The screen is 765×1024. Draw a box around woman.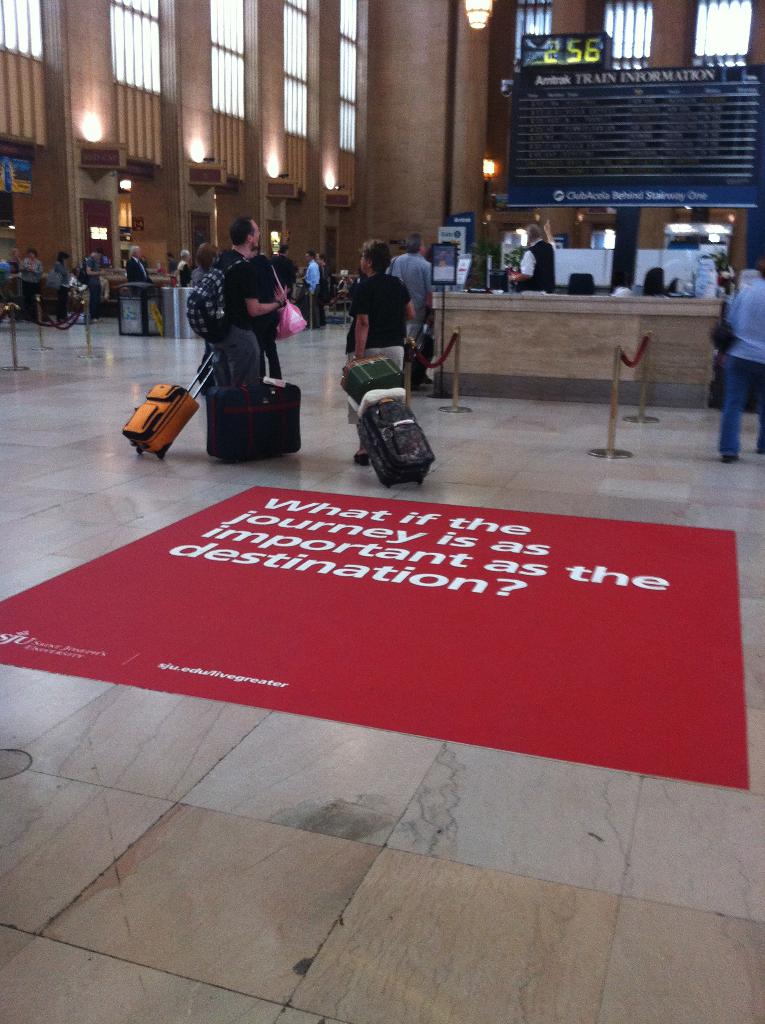
(x1=189, y1=247, x2=227, y2=284).
